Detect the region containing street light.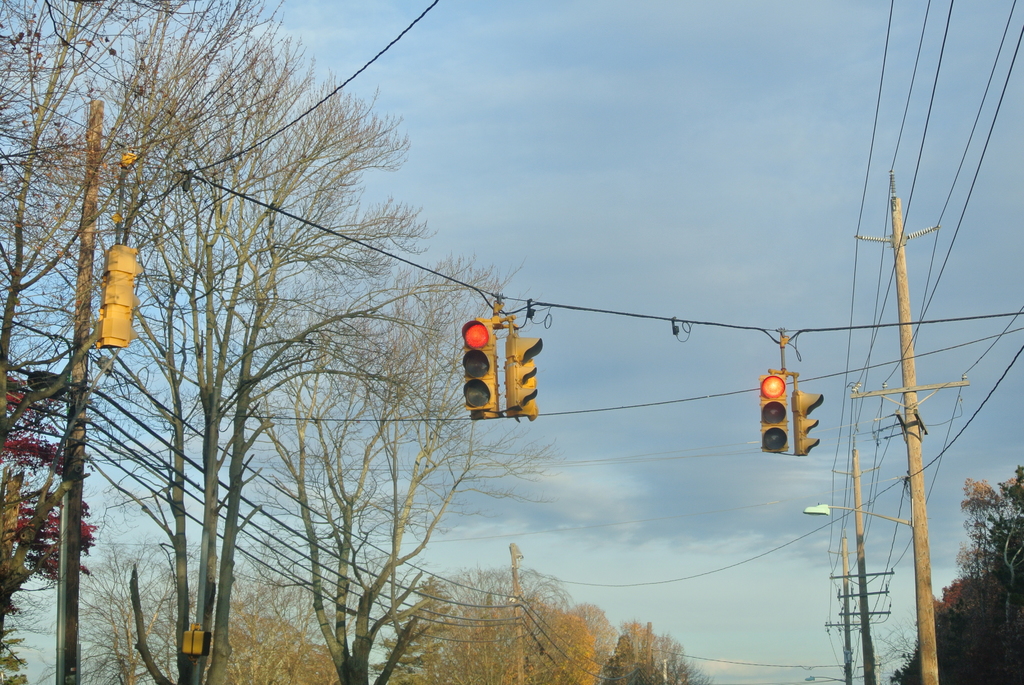
left=802, top=501, right=913, bottom=519.
